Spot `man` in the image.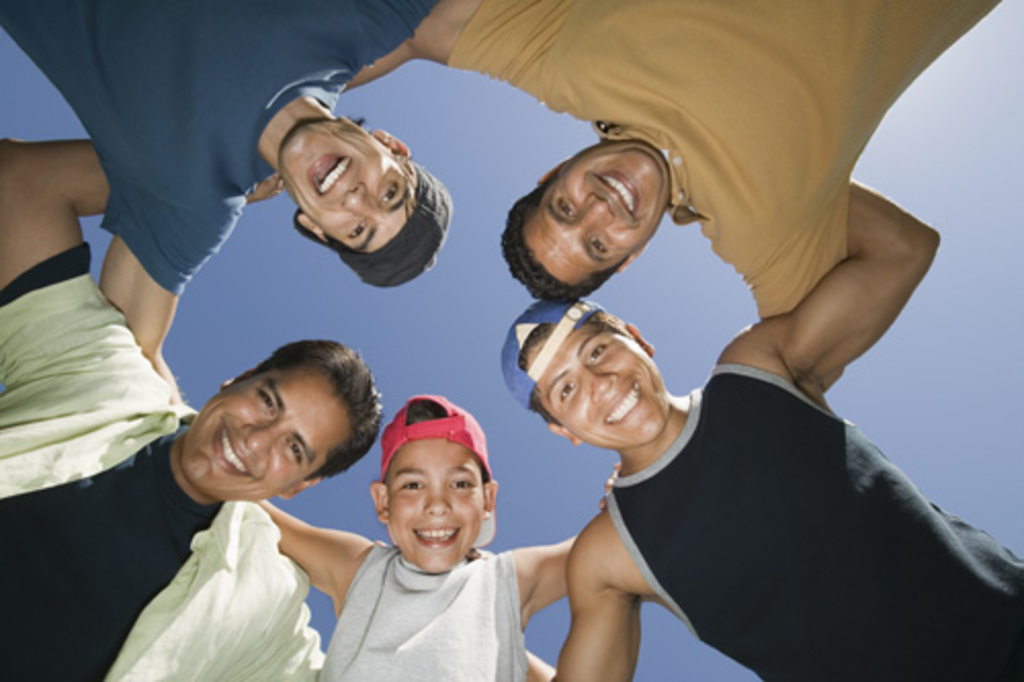
`man` found at [x1=0, y1=0, x2=442, y2=403].
